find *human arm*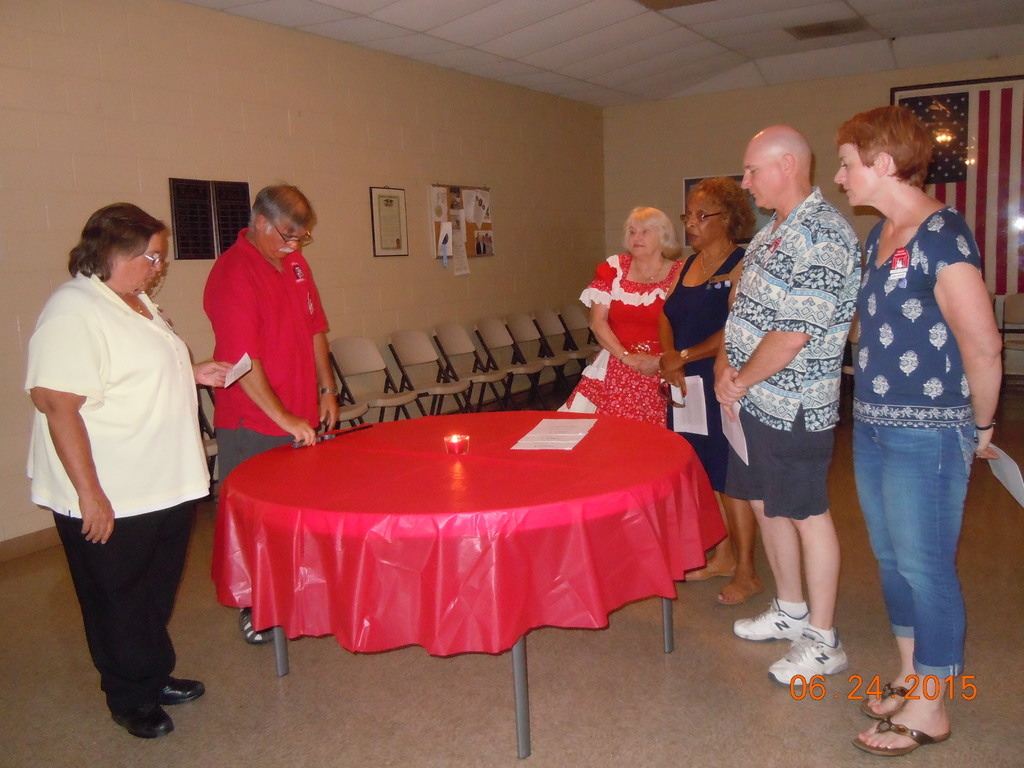
(657,324,723,380)
